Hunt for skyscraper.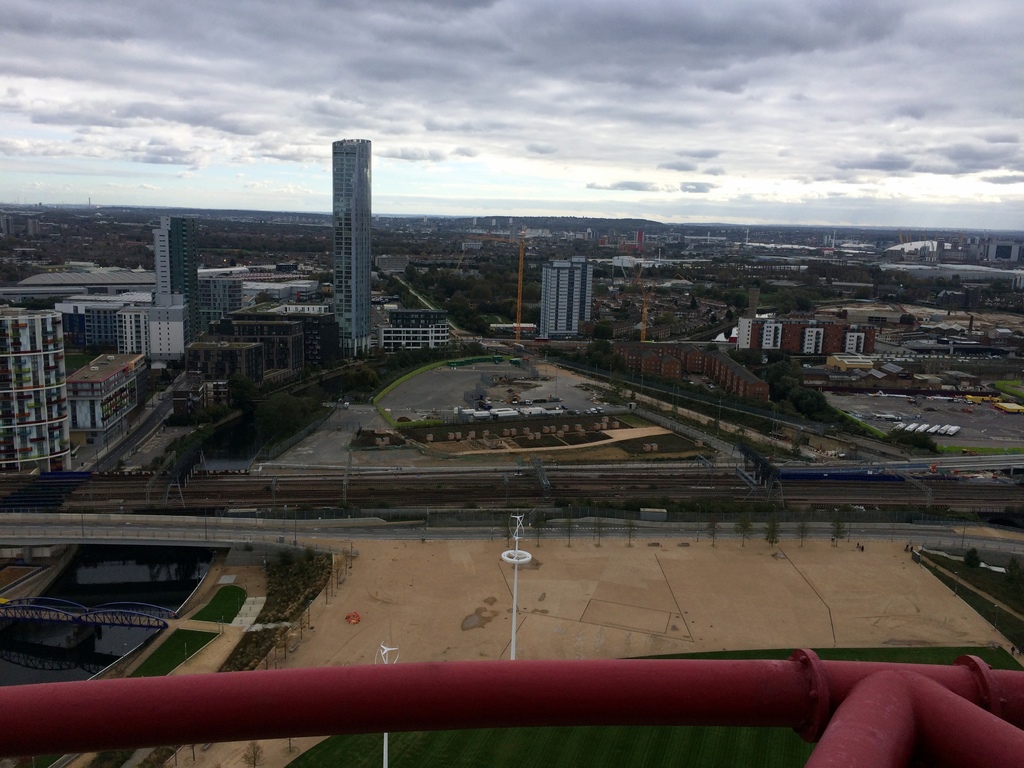
Hunted down at 540 249 598 342.
